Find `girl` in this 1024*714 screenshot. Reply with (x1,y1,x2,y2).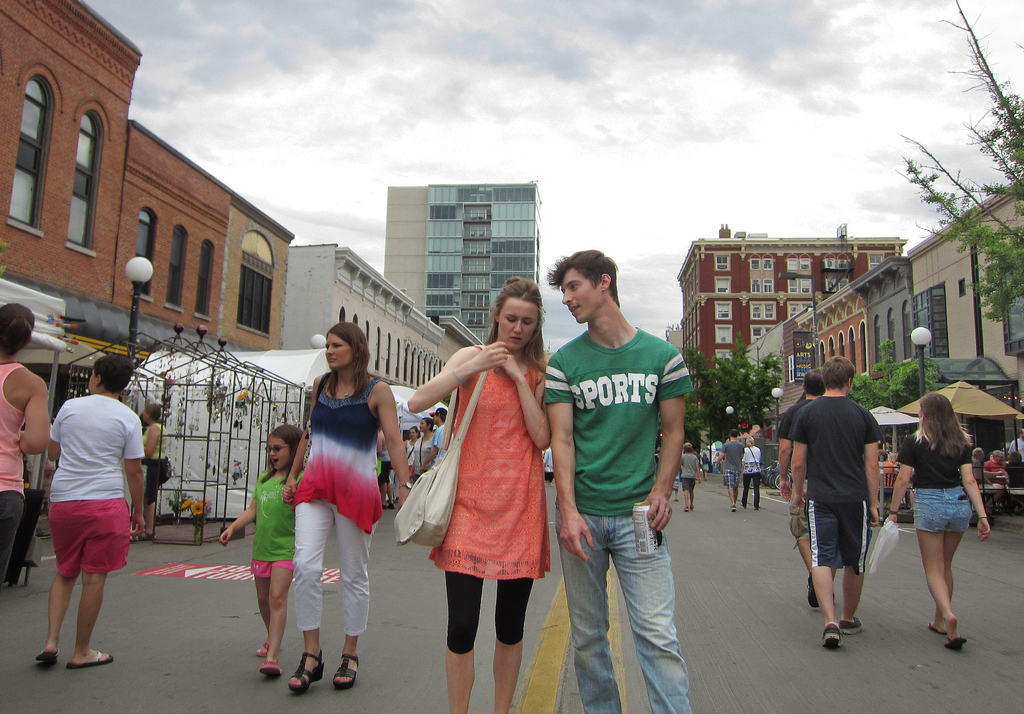
(216,426,308,678).
